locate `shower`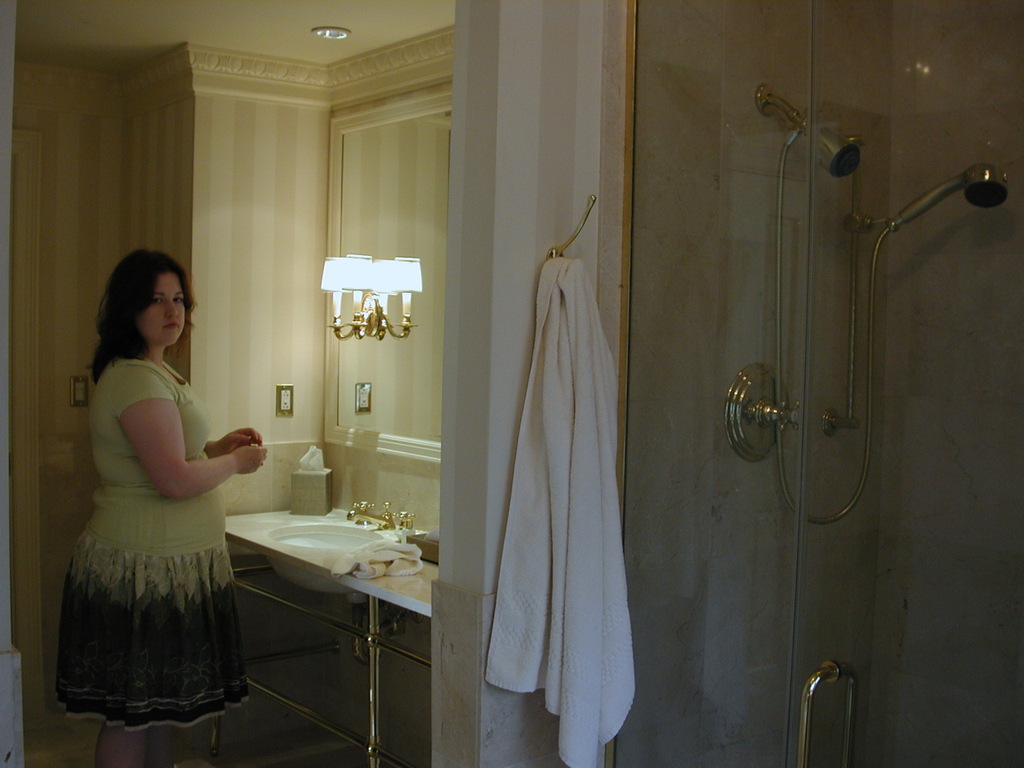
x1=895 y1=165 x2=1005 y2=225
